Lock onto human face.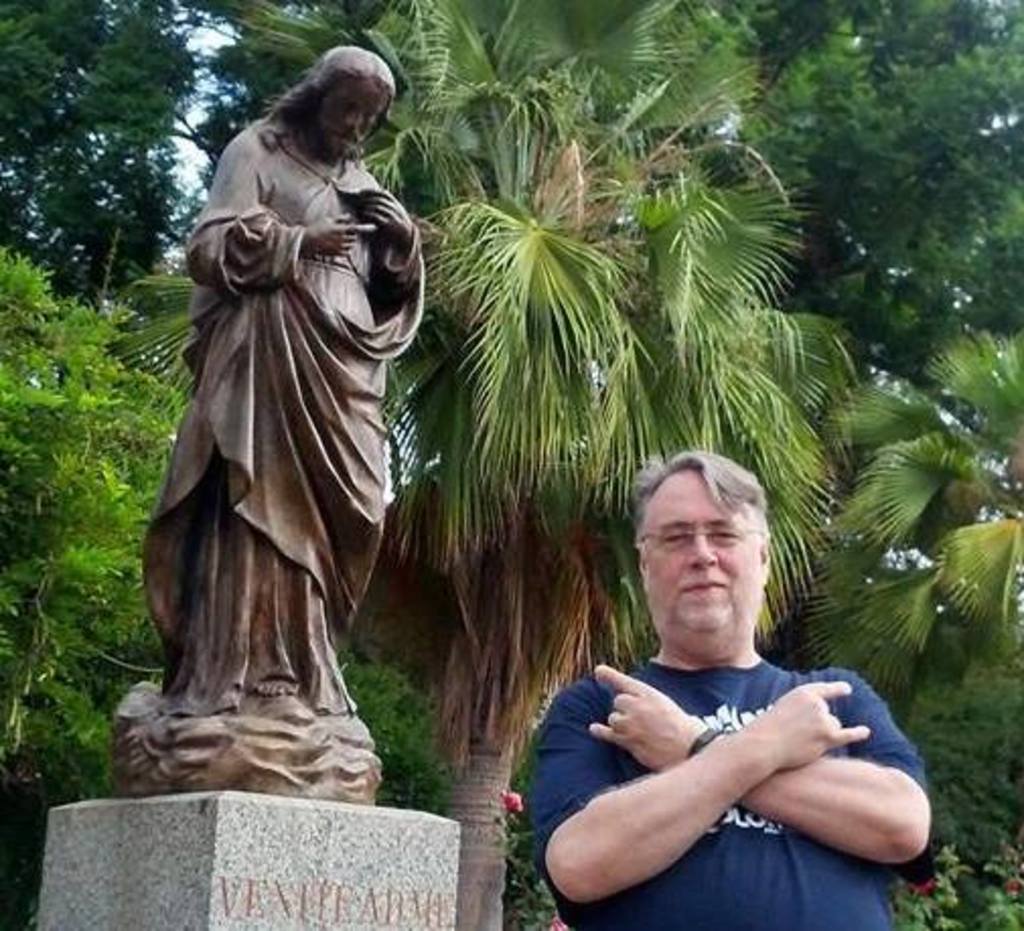
Locked: 324:91:371:150.
